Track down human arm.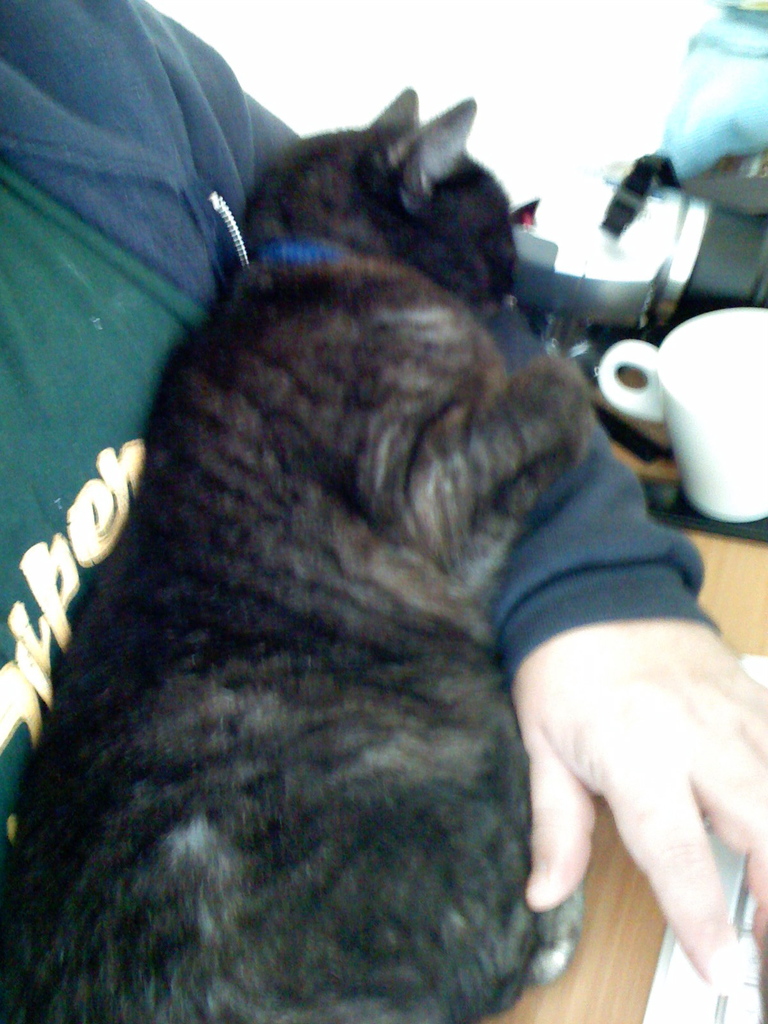
Tracked to <bbox>67, 0, 767, 1005</bbox>.
